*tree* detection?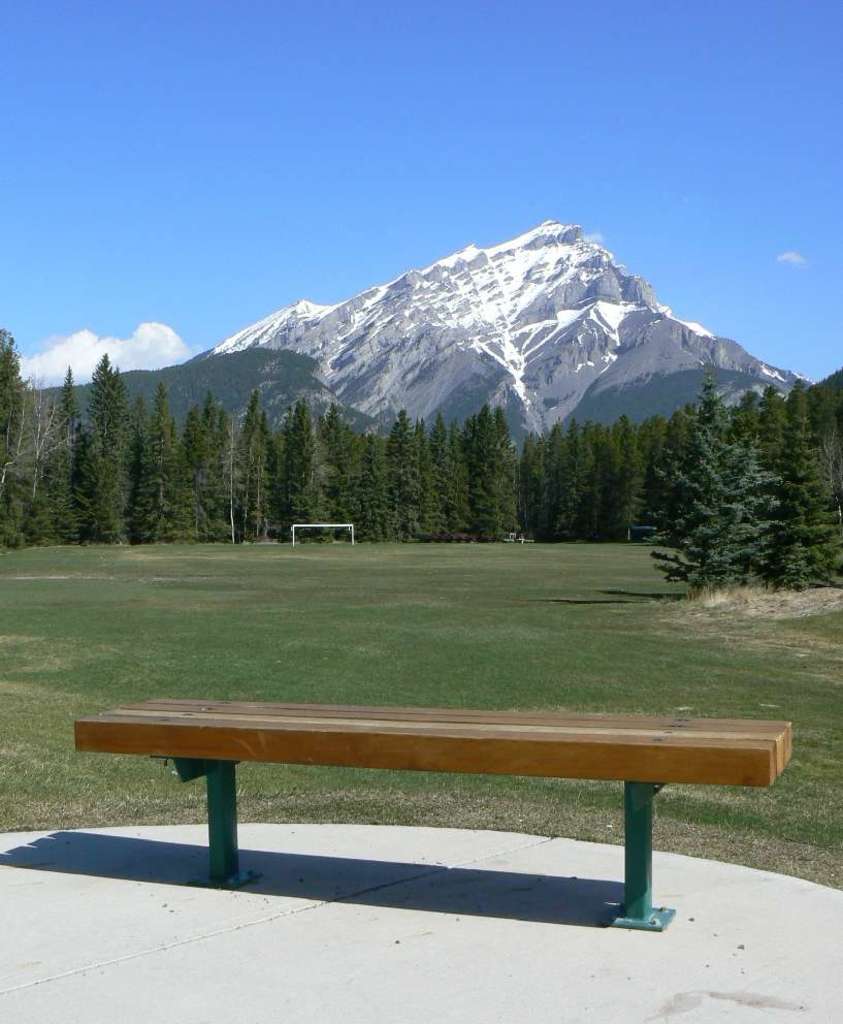
bbox=[543, 423, 579, 539]
